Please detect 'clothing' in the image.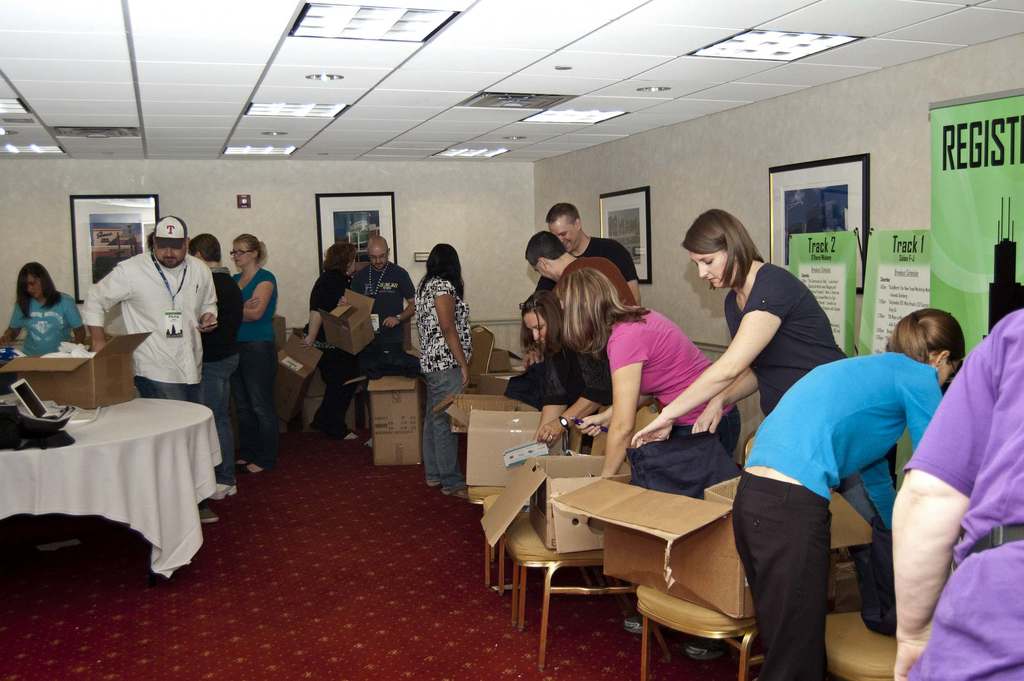
l=96, t=226, r=210, b=420.
